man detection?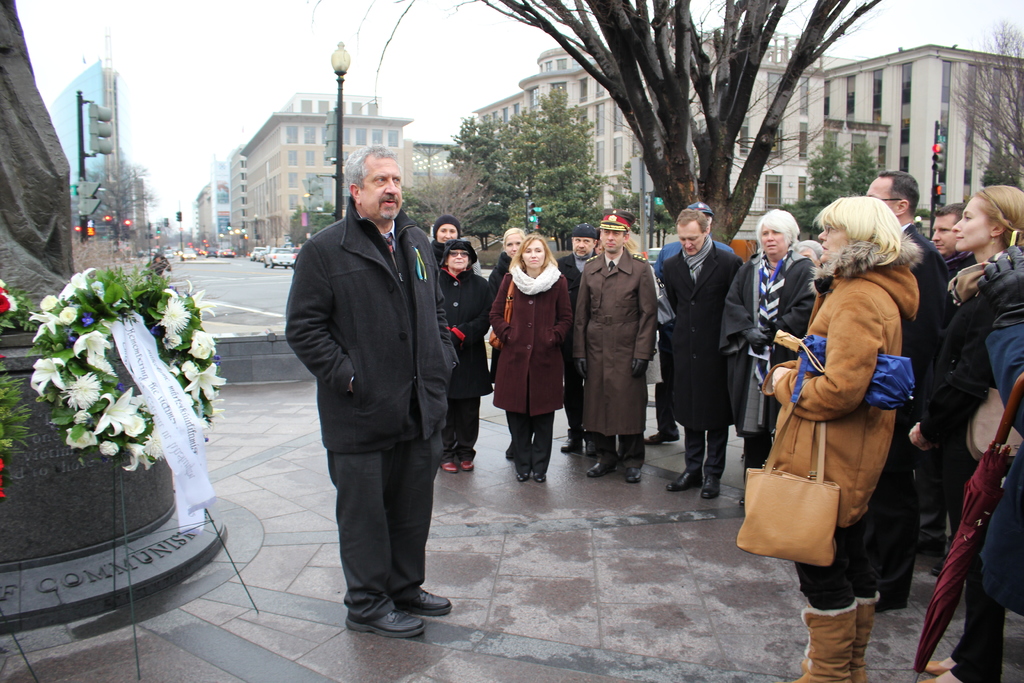
box=[550, 226, 600, 458]
